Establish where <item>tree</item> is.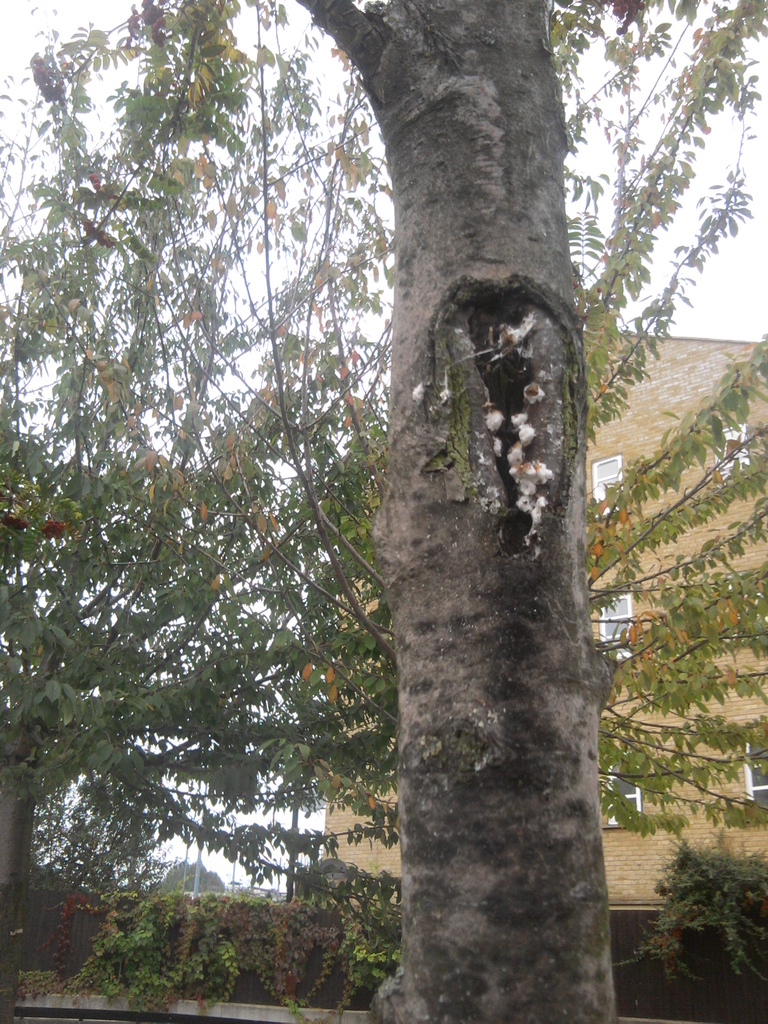
Established at (154,860,226,893).
